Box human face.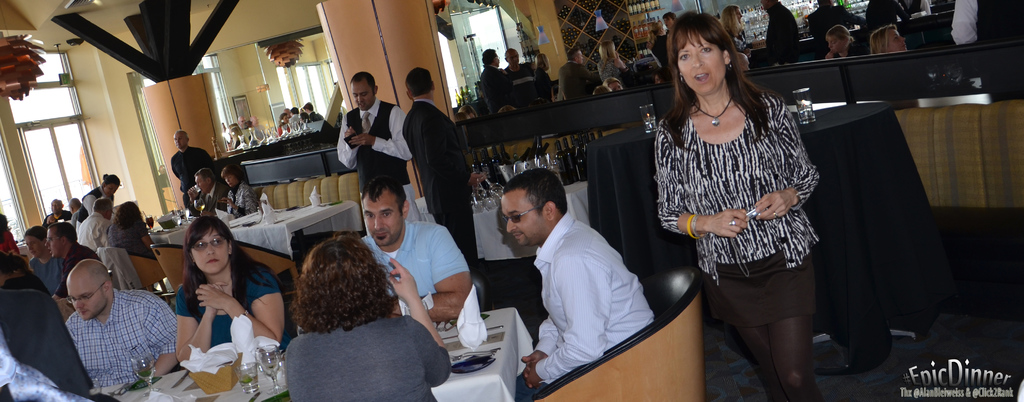
BBox(353, 83, 373, 109).
